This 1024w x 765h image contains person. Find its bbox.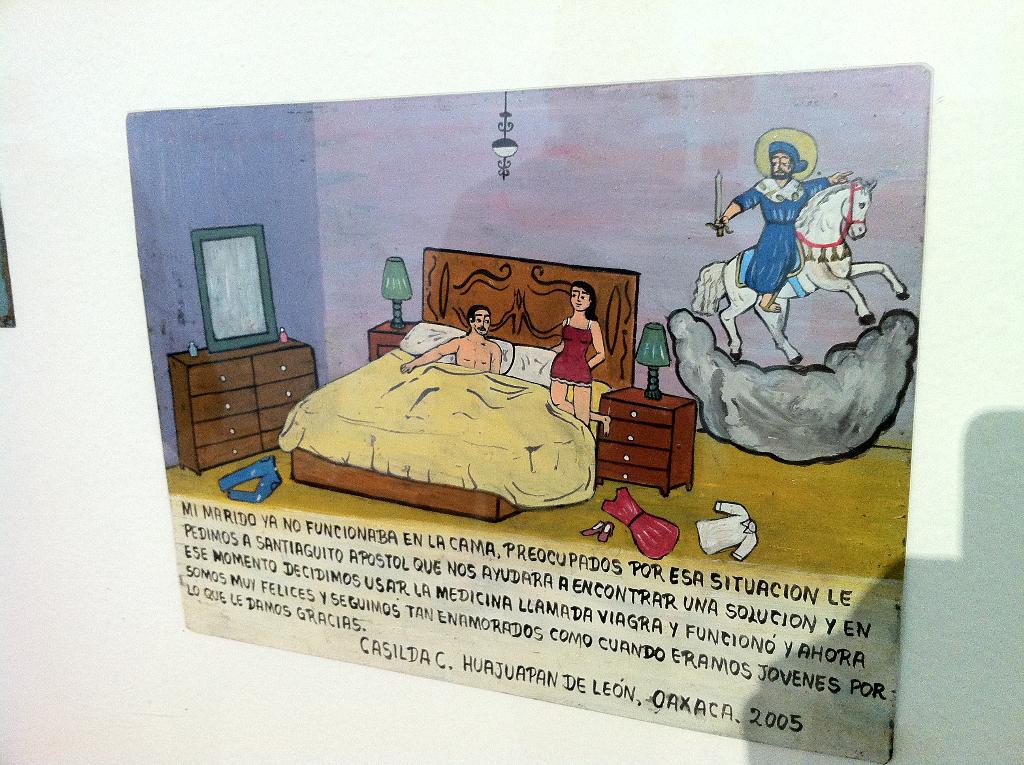
400 303 503 374.
